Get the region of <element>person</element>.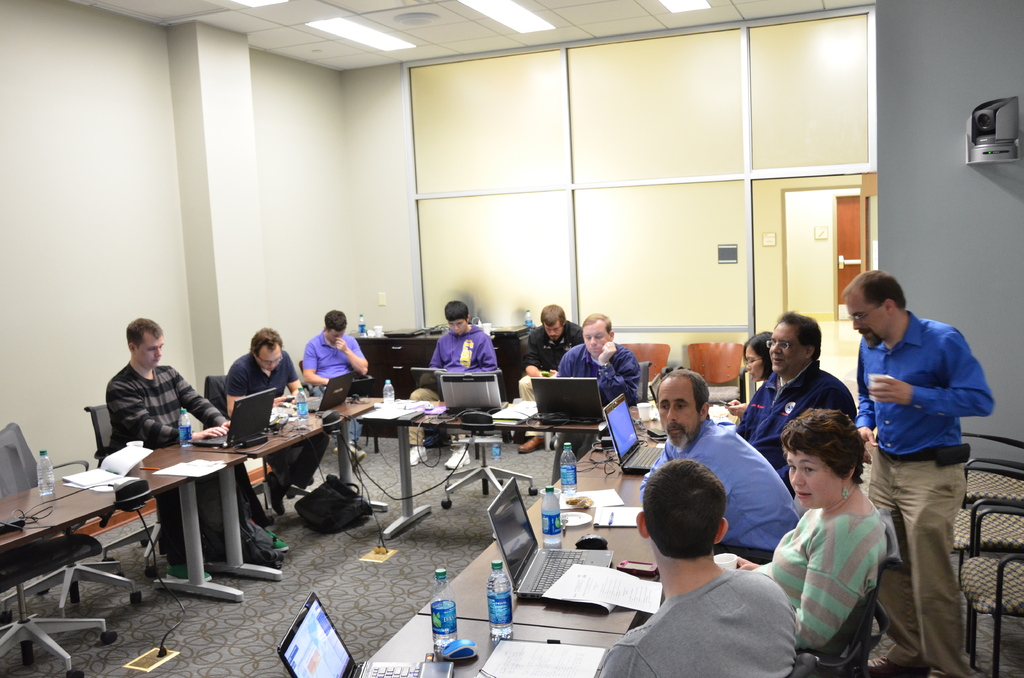
[733,416,898,677].
